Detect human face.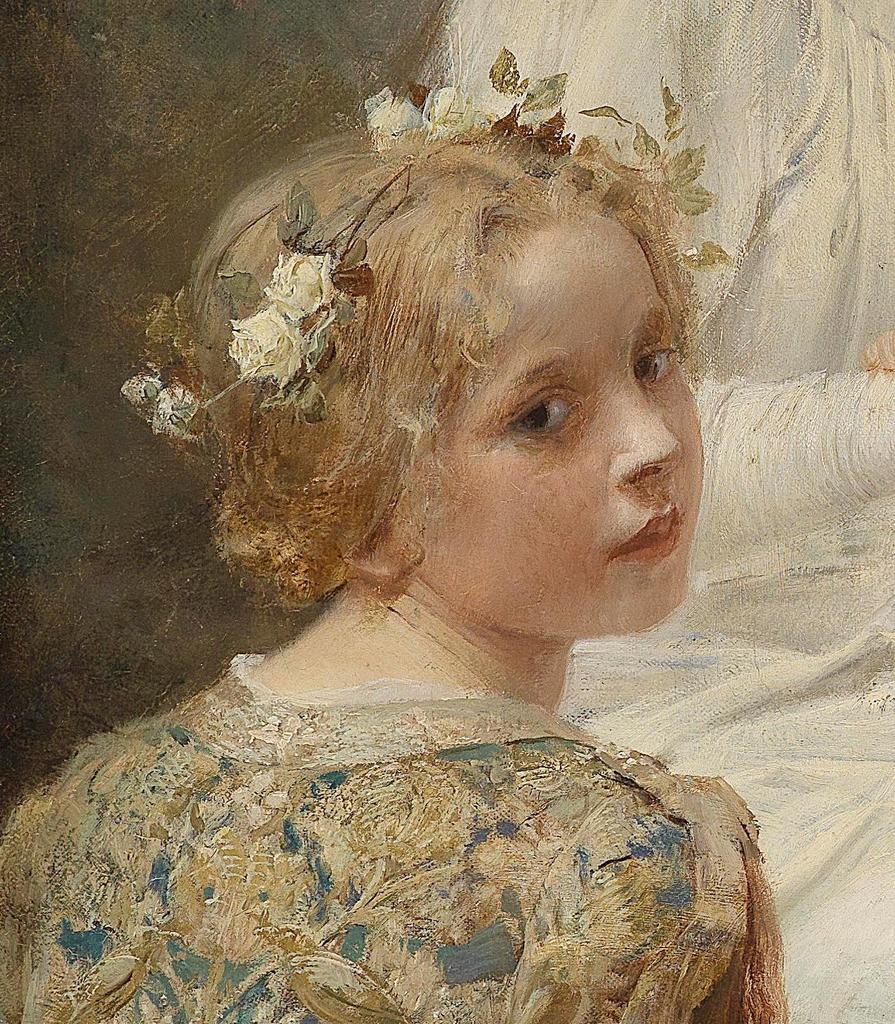
Detected at (416,210,702,630).
